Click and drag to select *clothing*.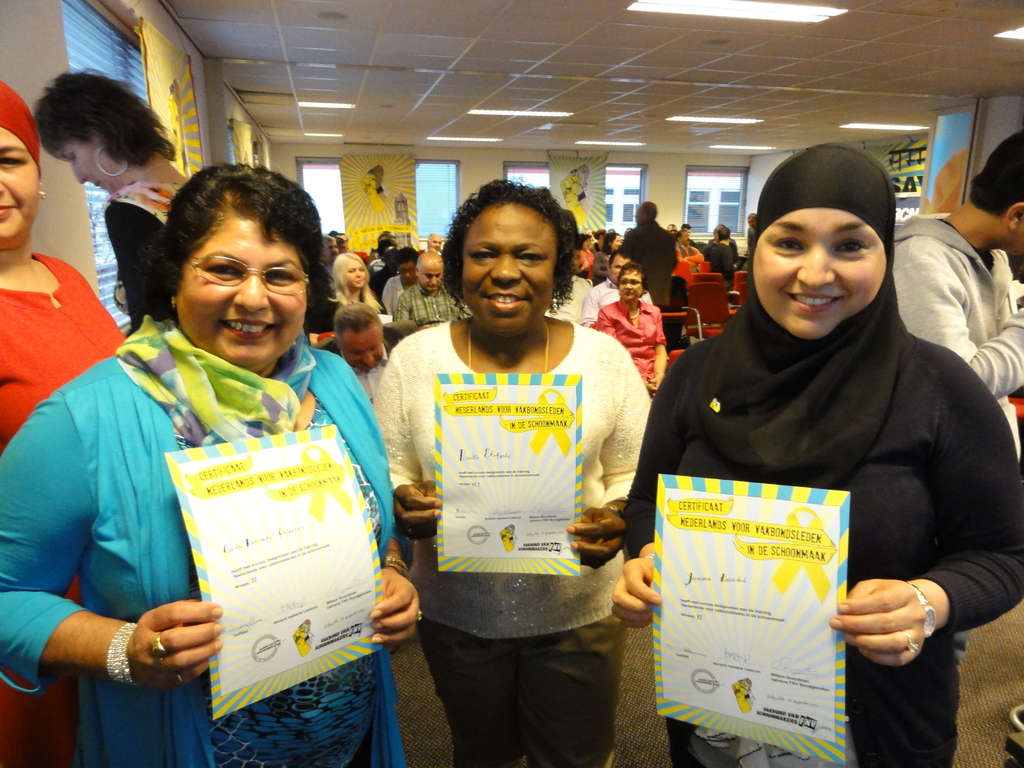
Selection: 319,290,370,328.
